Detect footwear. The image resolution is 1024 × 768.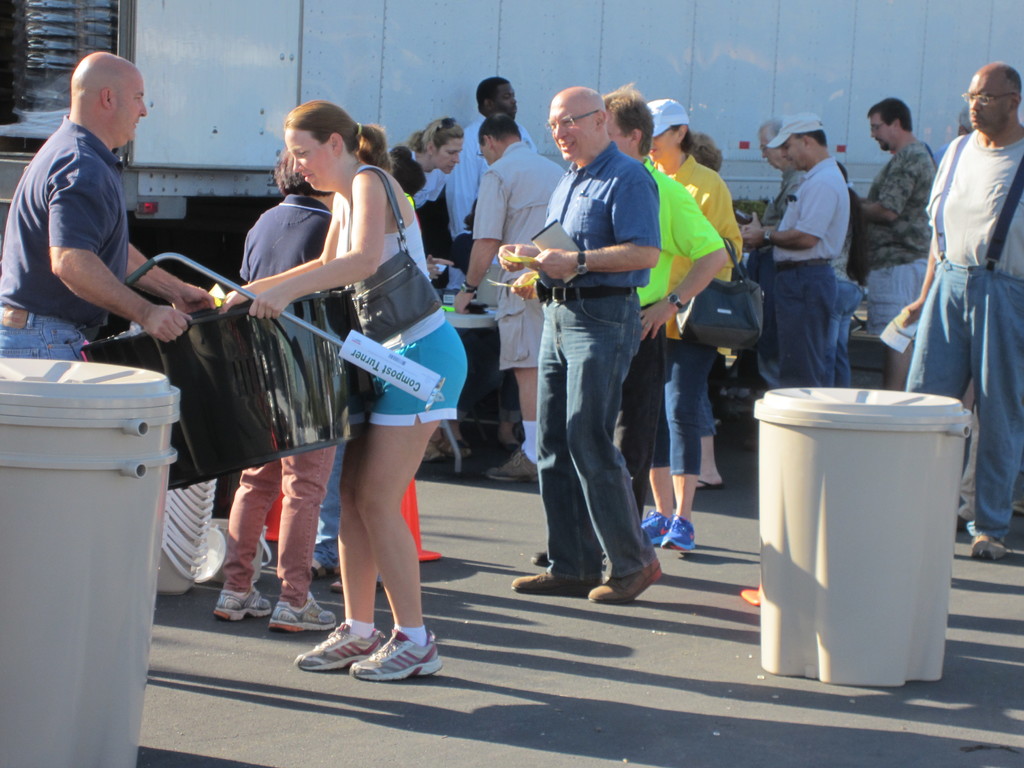
region(266, 598, 340, 631).
